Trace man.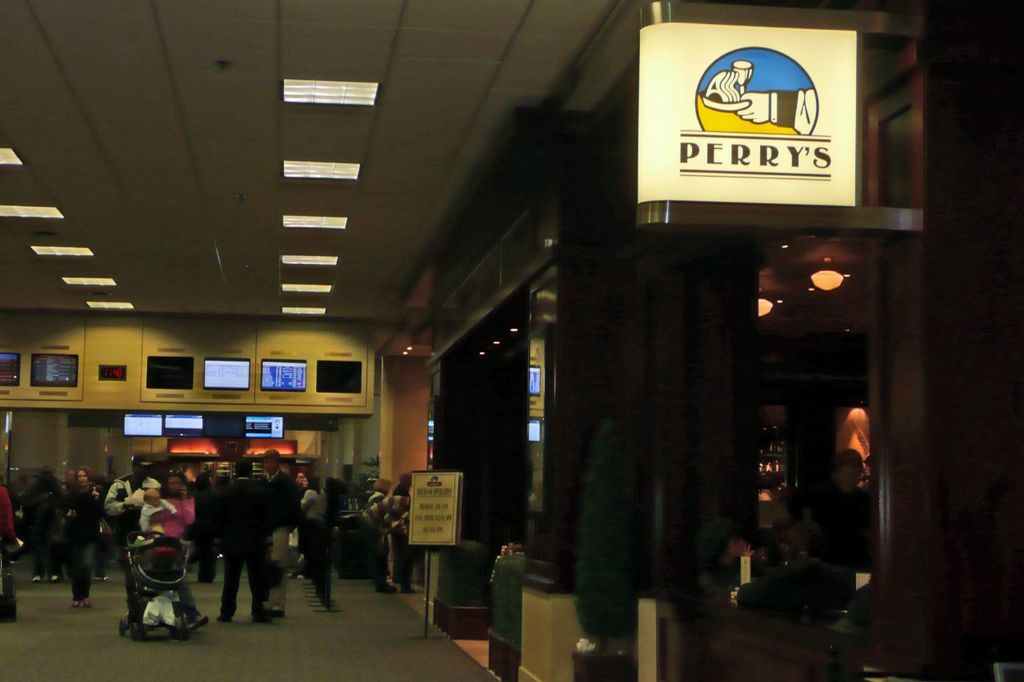
Traced to x1=190, y1=476, x2=276, y2=628.
